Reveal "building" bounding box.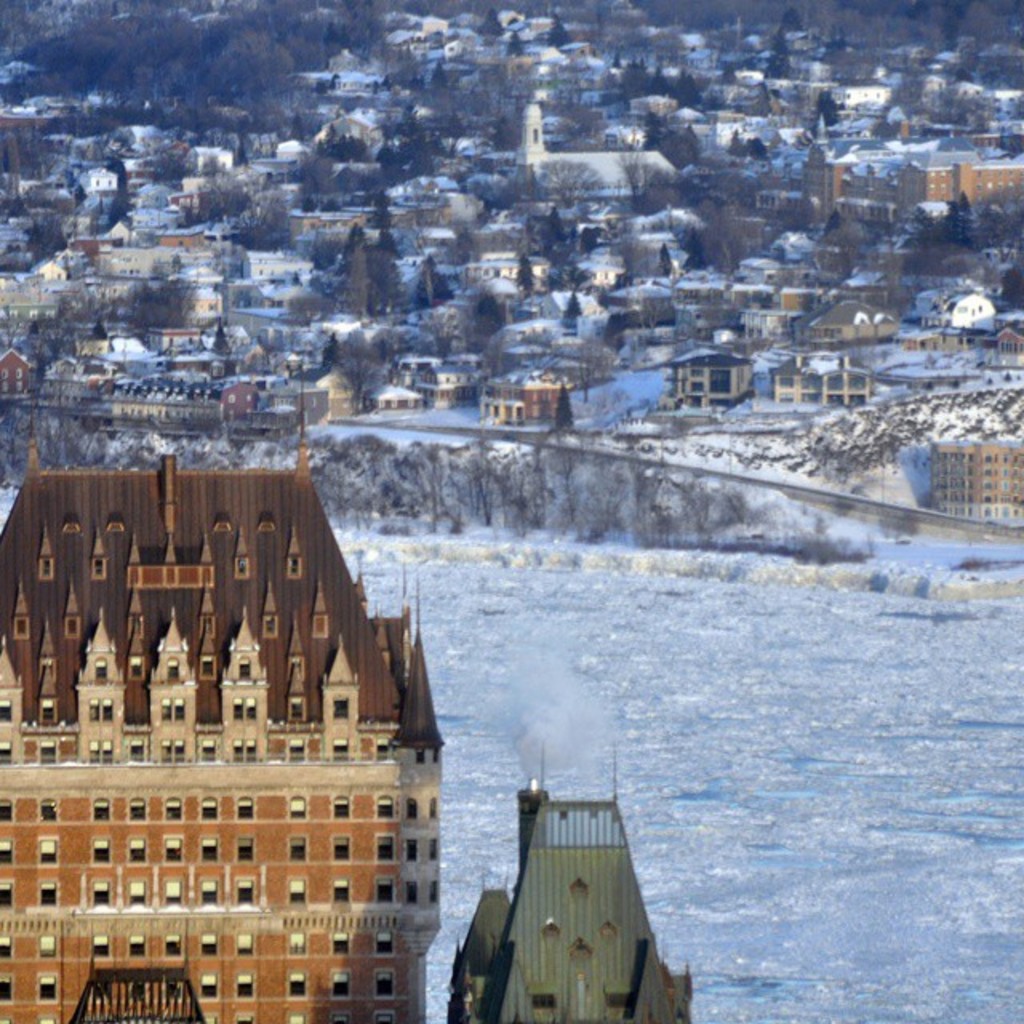
Revealed: (0,418,438,1022).
